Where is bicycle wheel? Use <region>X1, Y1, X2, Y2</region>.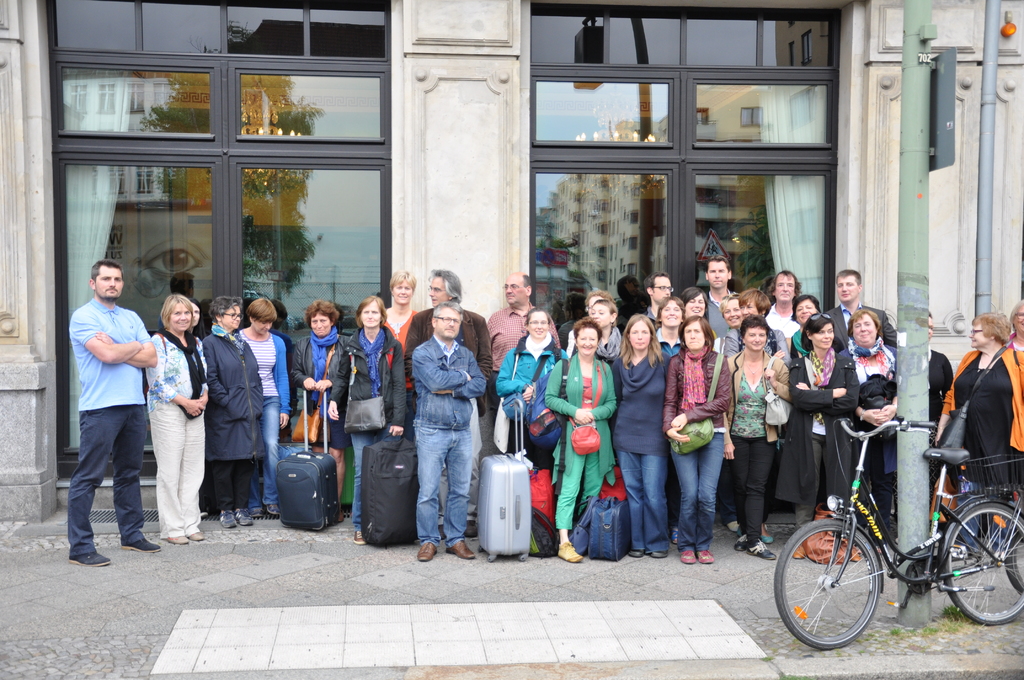
<region>798, 535, 904, 643</region>.
